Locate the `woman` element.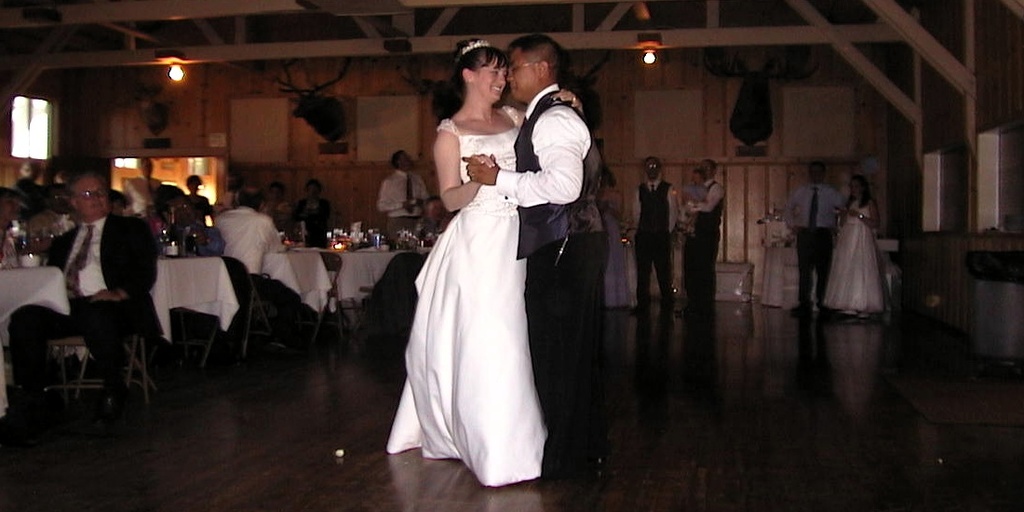
Element bbox: [left=385, top=39, right=583, bottom=489].
